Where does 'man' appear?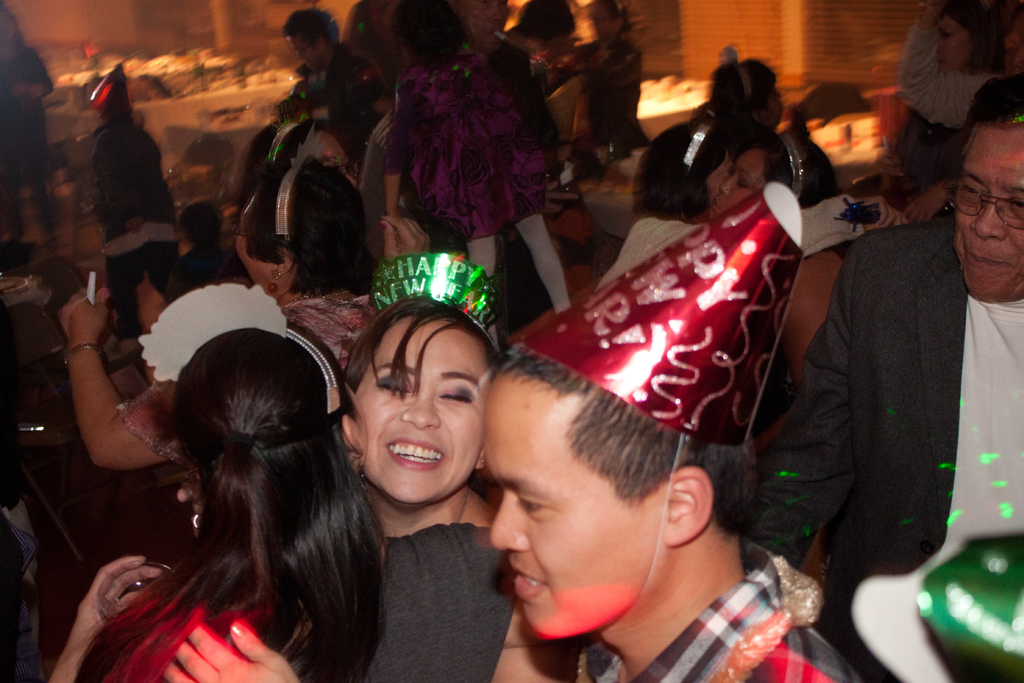
Appears at (x1=157, y1=341, x2=870, y2=682).
